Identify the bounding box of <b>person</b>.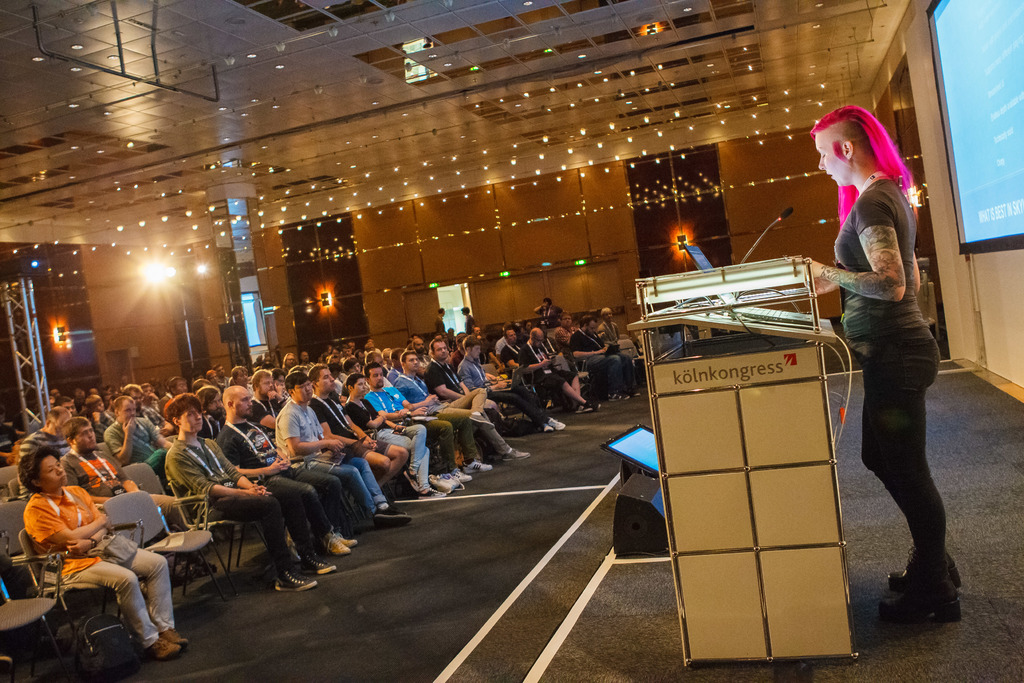
{"left": 159, "top": 391, "right": 318, "bottom": 592}.
